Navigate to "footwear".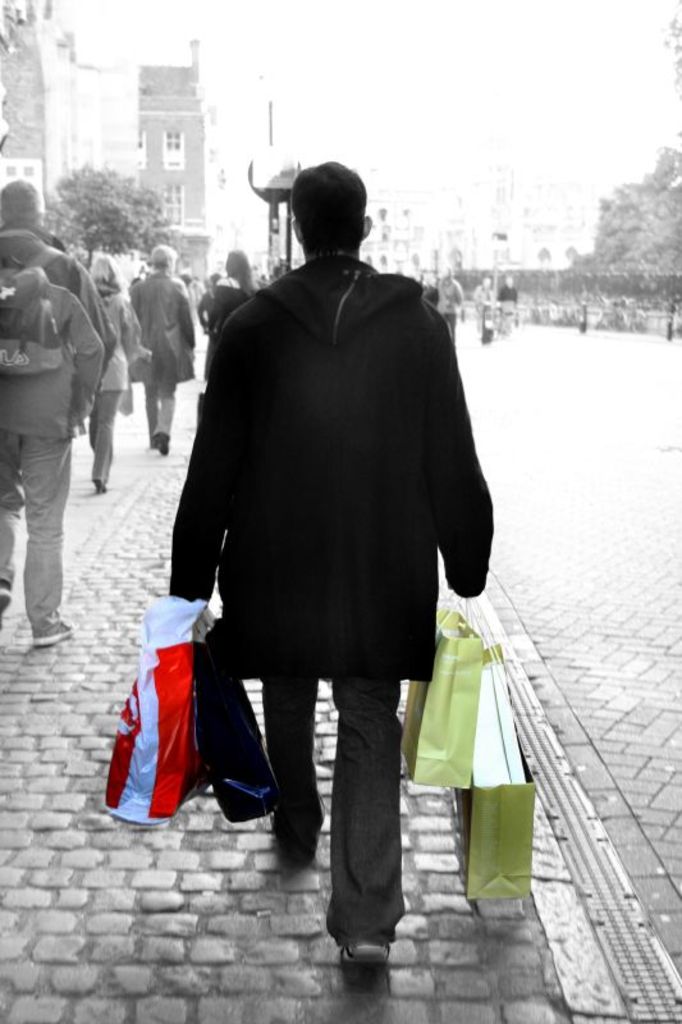
Navigation target: box(340, 942, 394, 966).
